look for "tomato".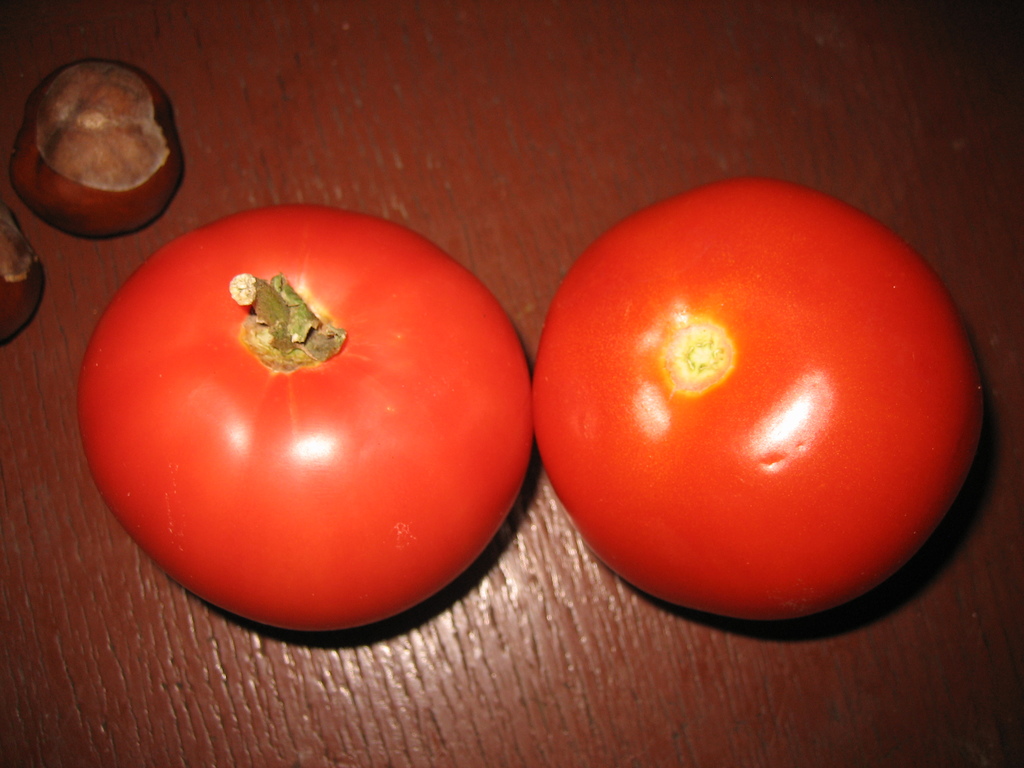
Found: bbox(525, 172, 984, 628).
